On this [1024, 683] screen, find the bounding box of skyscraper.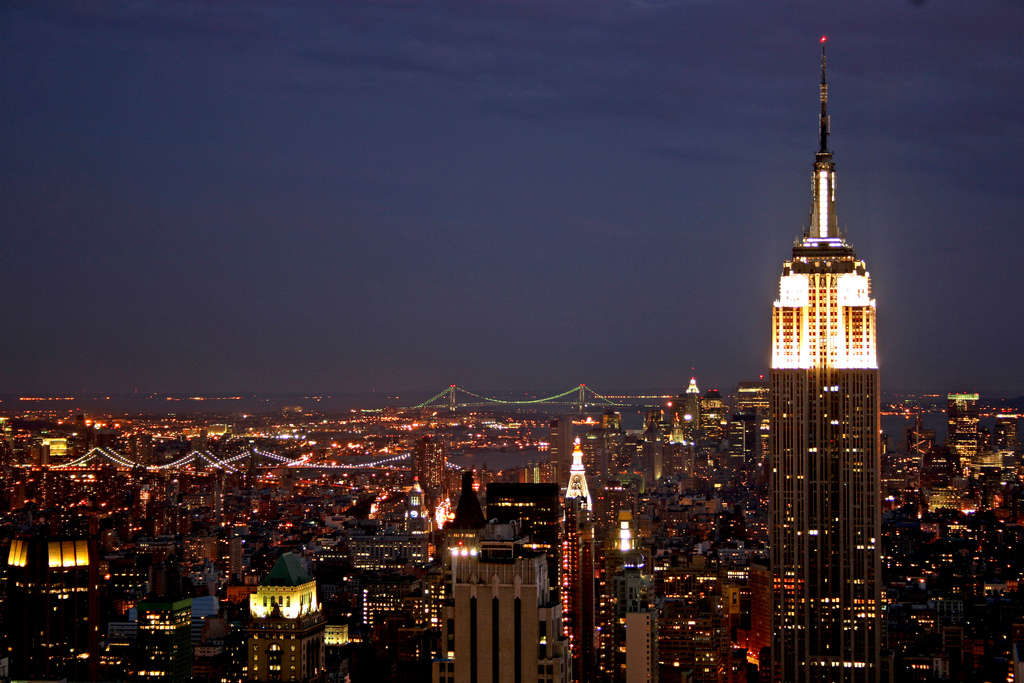
Bounding box: [left=748, top=36, right=902, bottom=661].
